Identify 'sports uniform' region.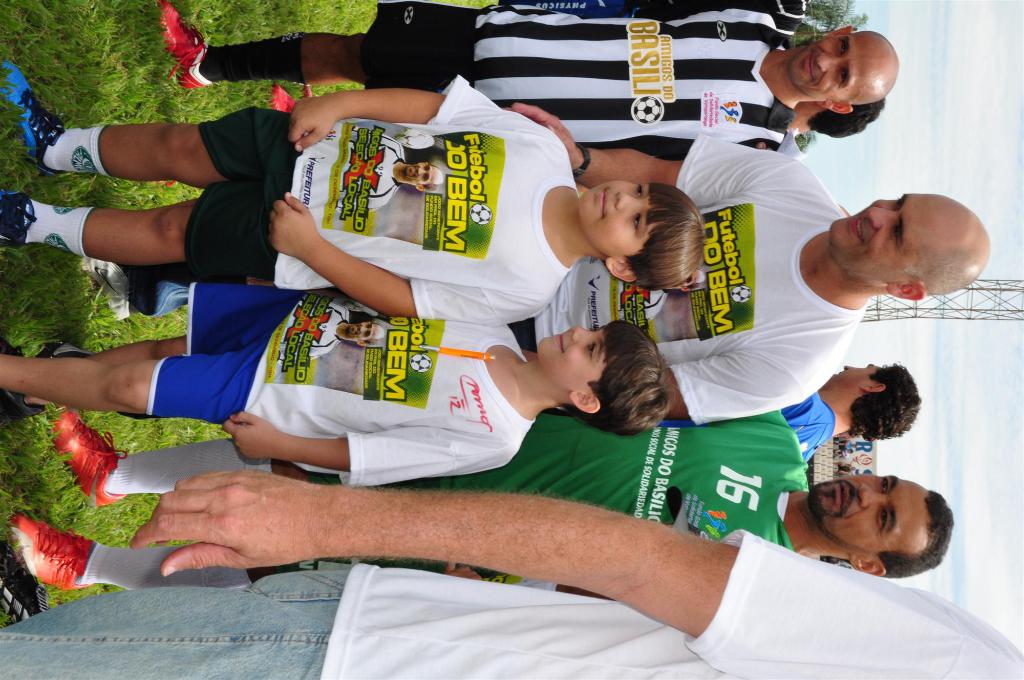
Region: 380:0:791:155.
